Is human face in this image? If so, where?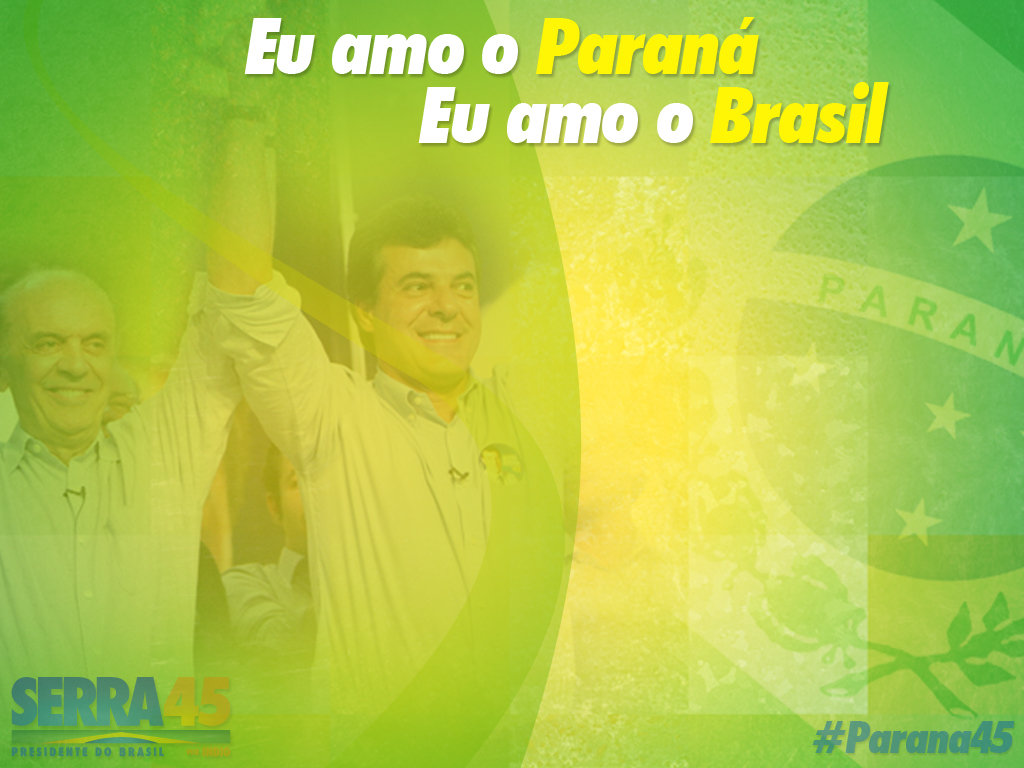
Yes, at bbox(371, 239, 478, 373).
